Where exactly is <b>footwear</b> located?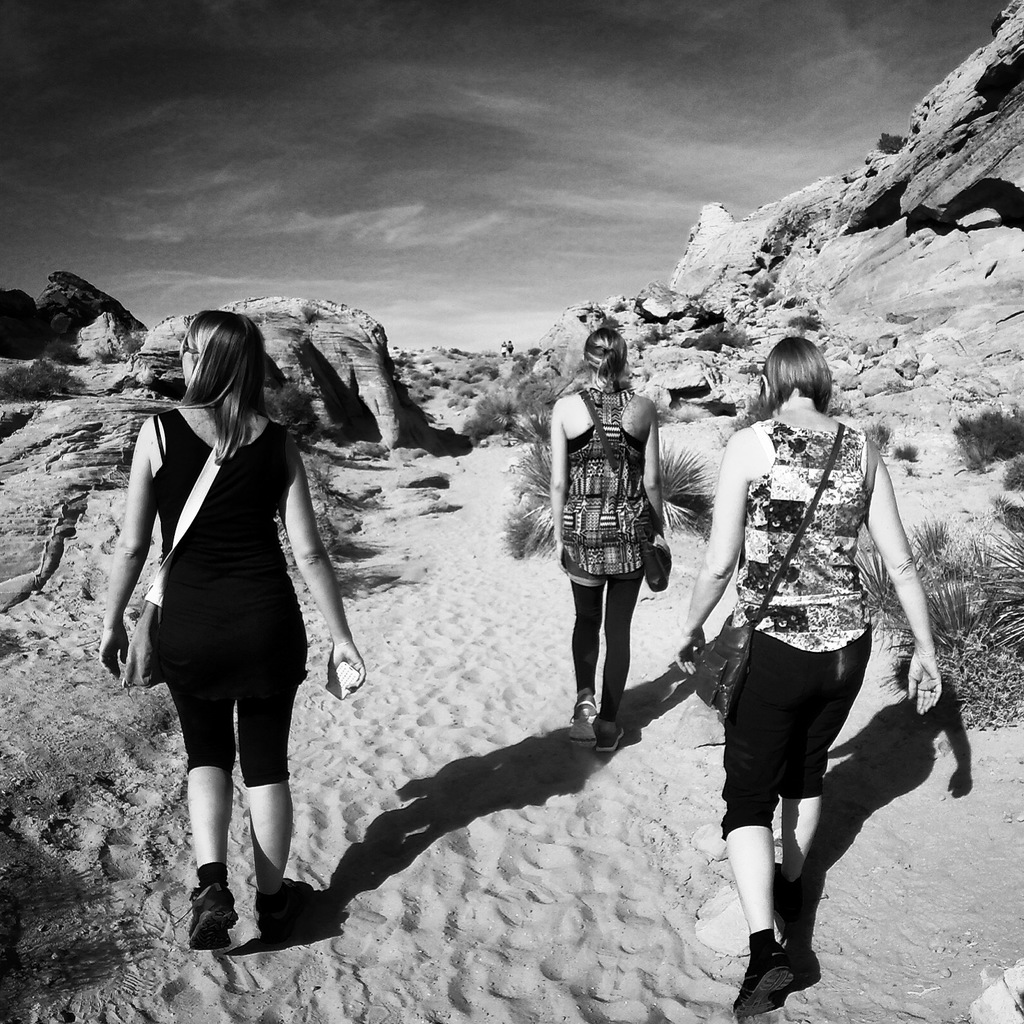
Its bounding box is box(730, 939, 796, 1021).
